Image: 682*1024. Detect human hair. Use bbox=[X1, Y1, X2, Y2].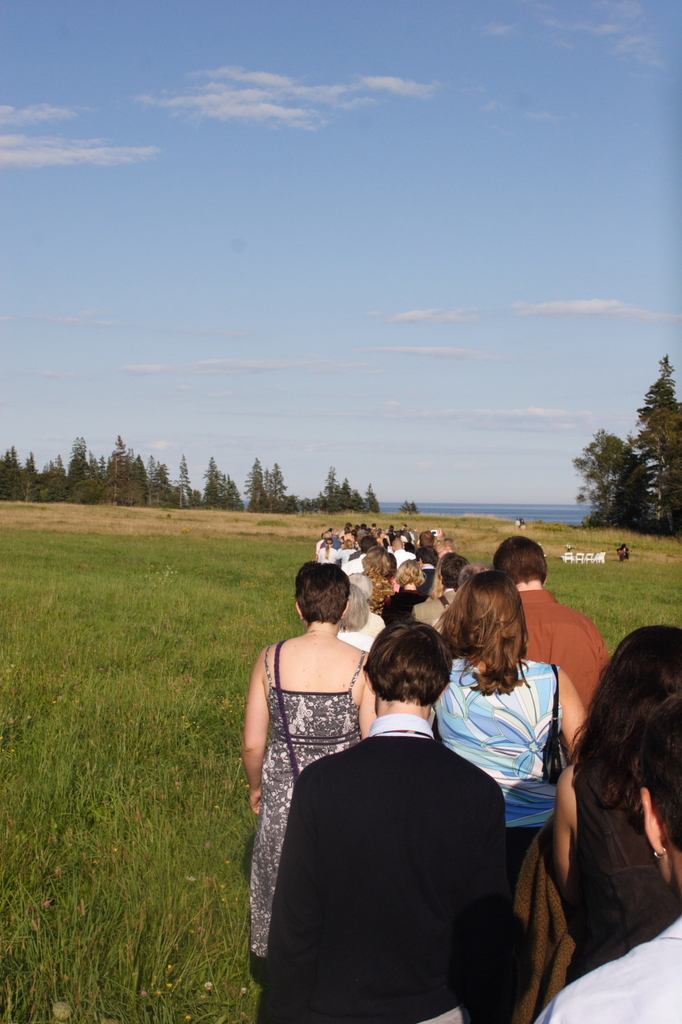
bbox=[359, 535, 377, 550].
